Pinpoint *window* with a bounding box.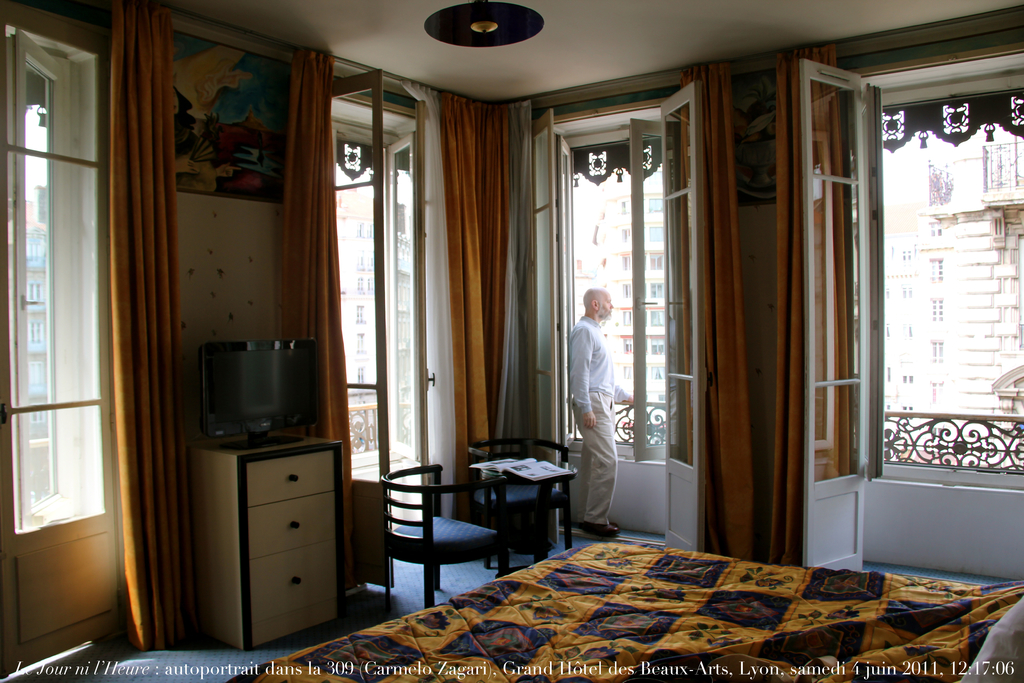
(650, 283, 664, 299).
